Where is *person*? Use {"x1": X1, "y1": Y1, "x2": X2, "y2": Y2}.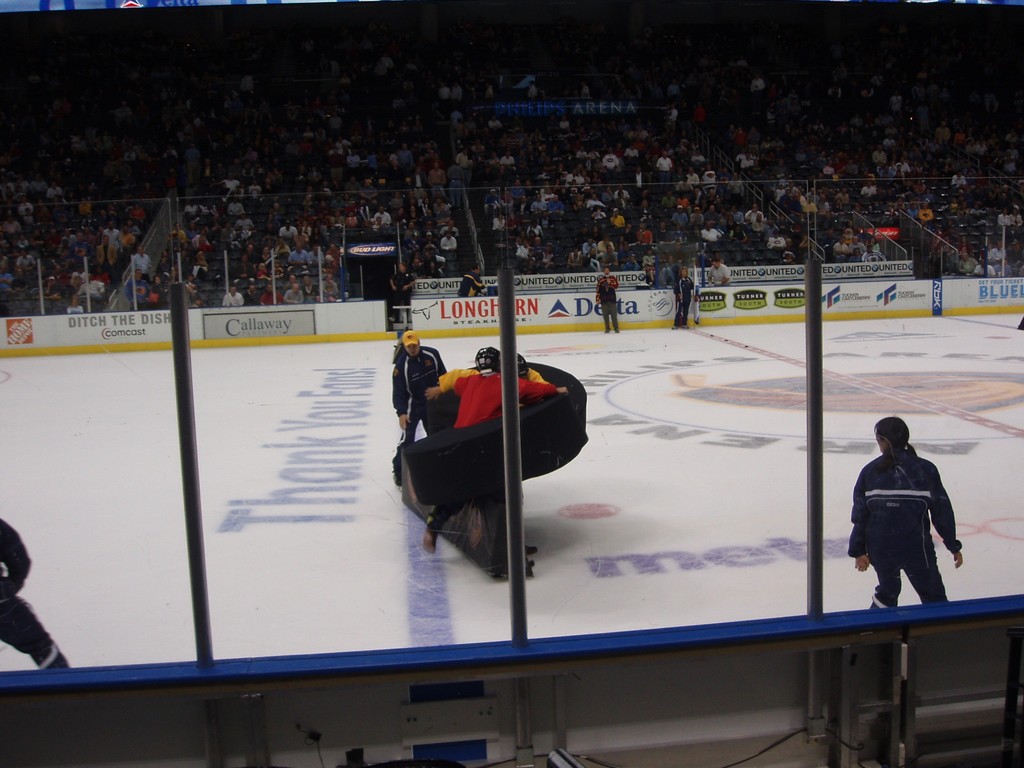
{"x1": 973, "y1": 257, "x2": 992, "y2": 277}.
